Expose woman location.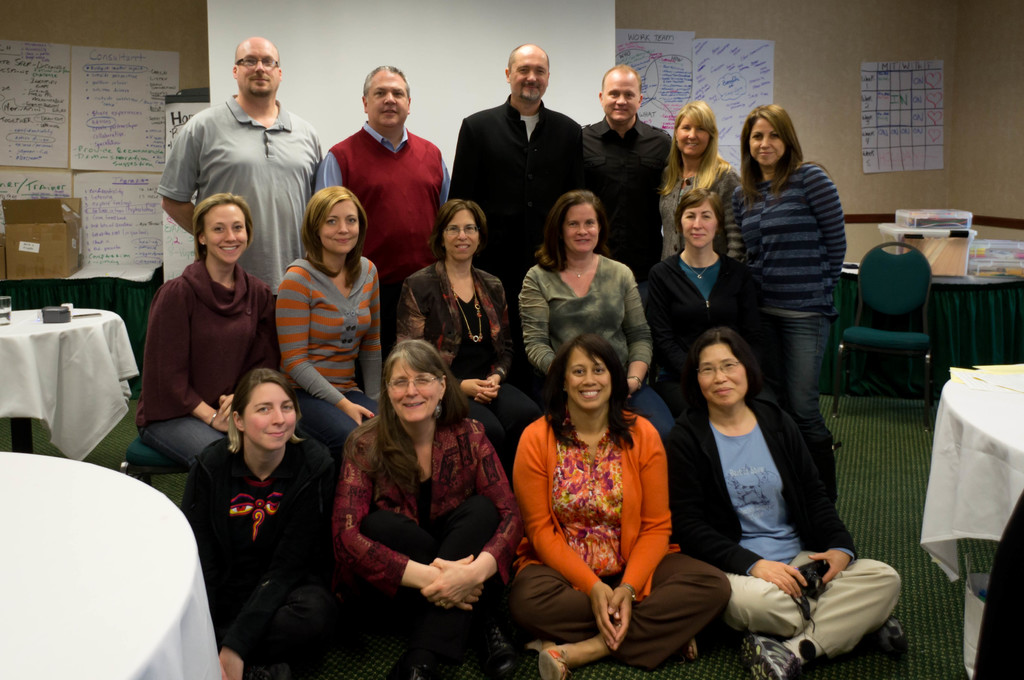
Exposed at crop(278, 185, 384, 458).
